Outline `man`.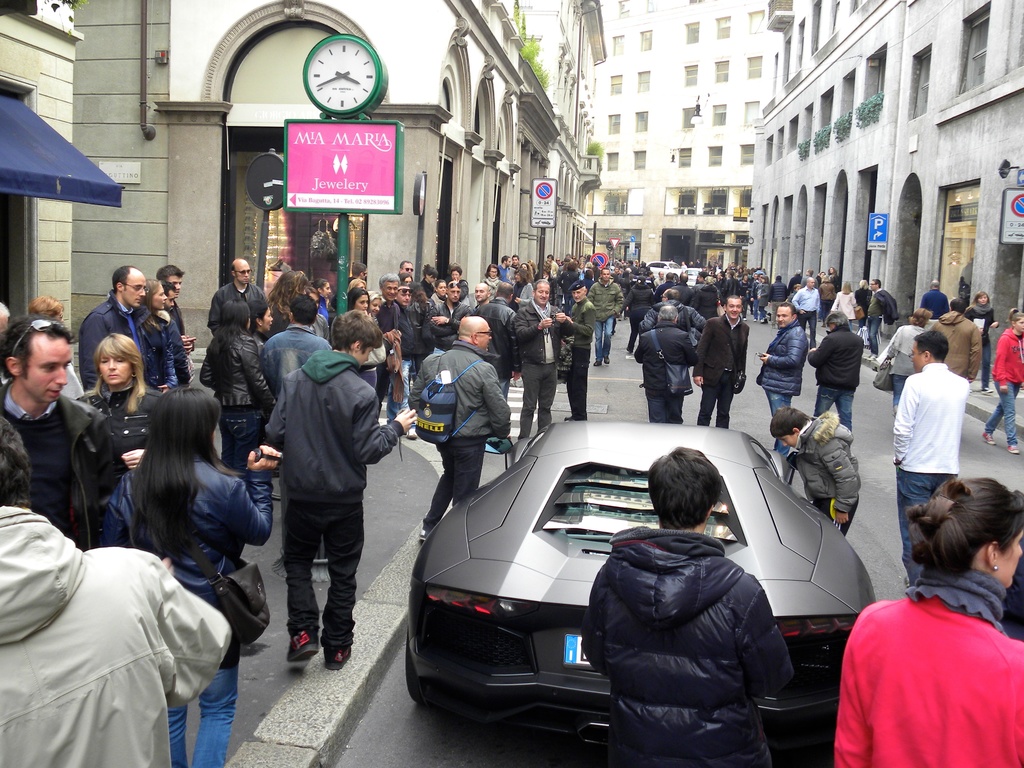
Outline: BBox(724, 266, 739, 290).
